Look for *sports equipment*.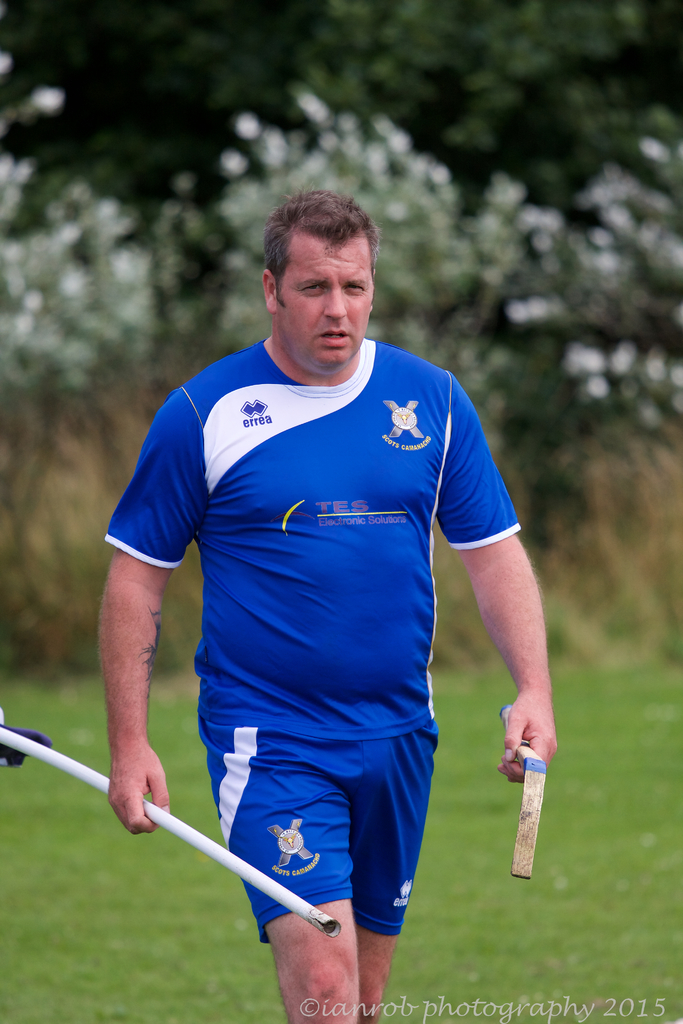
Found: BBox(0, 709, 343, 940).
